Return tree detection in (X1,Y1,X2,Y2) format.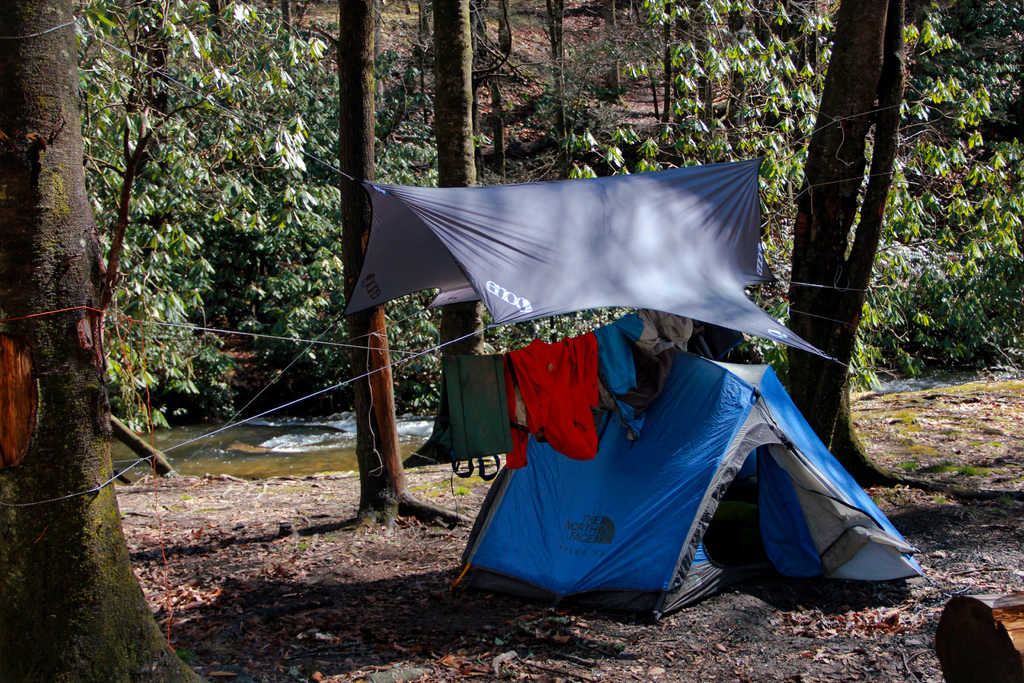
(652,0,792,161).
